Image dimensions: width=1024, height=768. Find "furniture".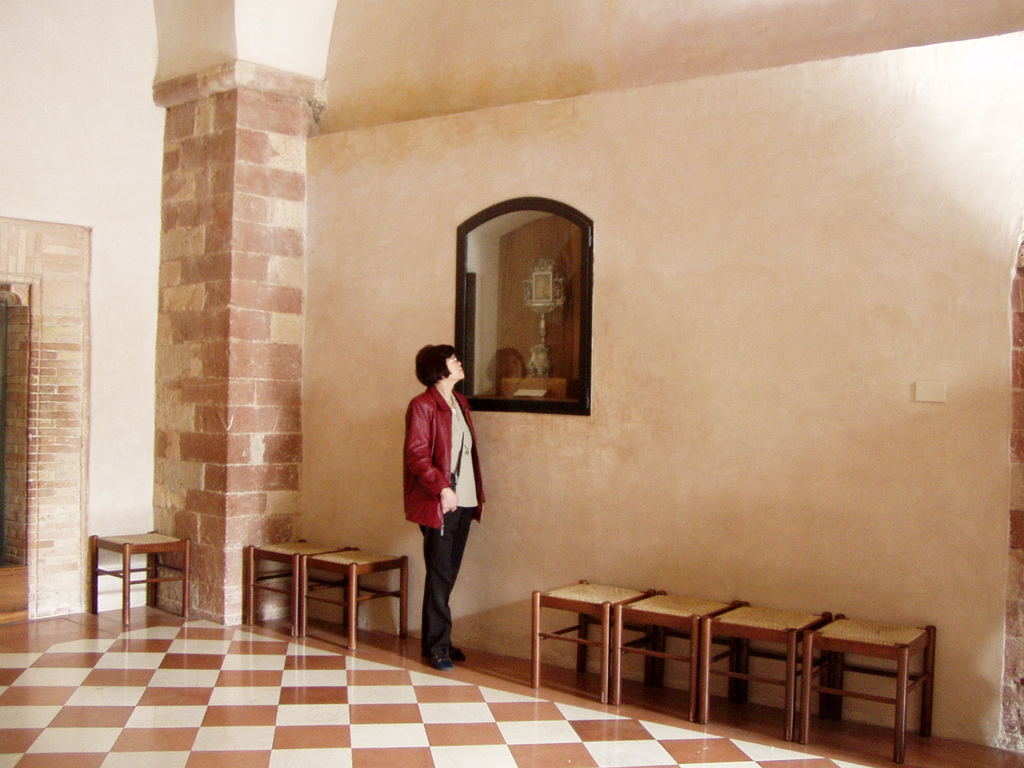
crop(525, 582, 659, 700).
